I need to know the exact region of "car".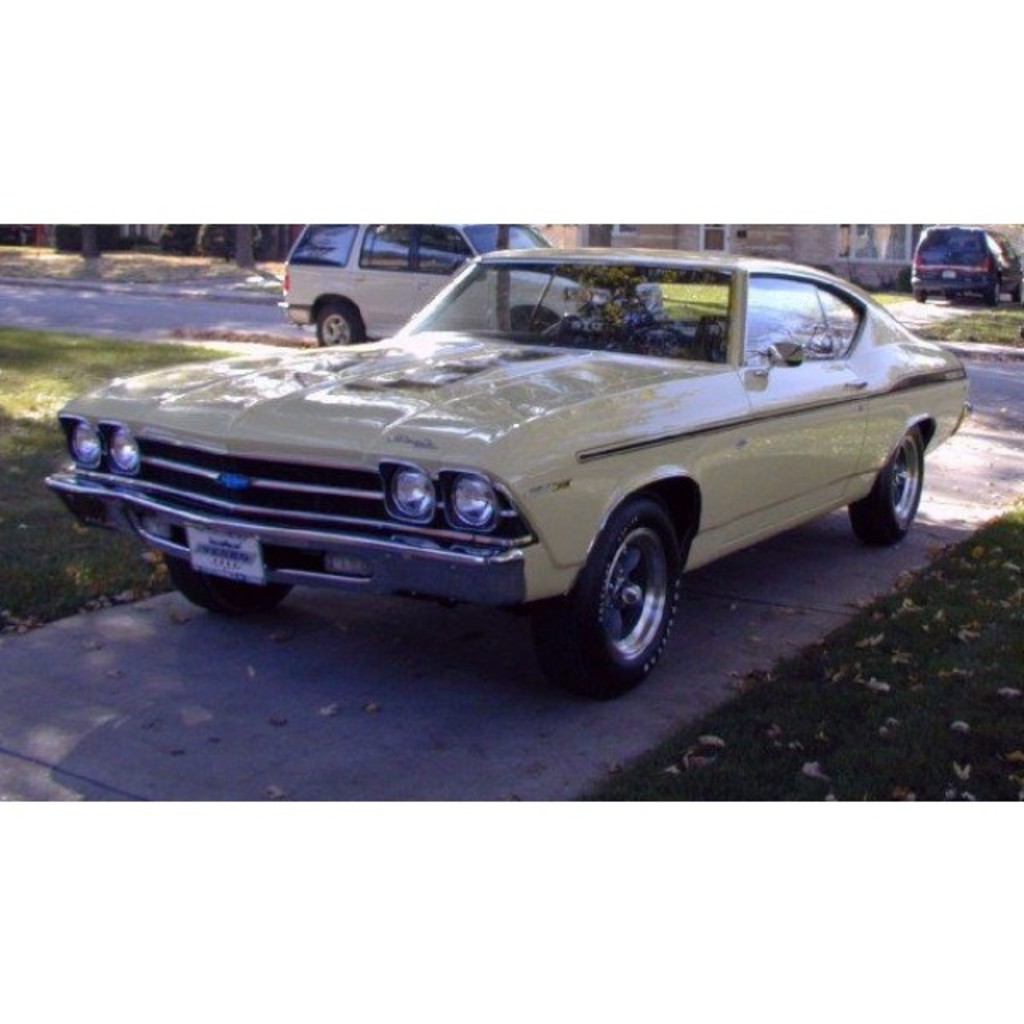
Region: [902,210,1019,298].
